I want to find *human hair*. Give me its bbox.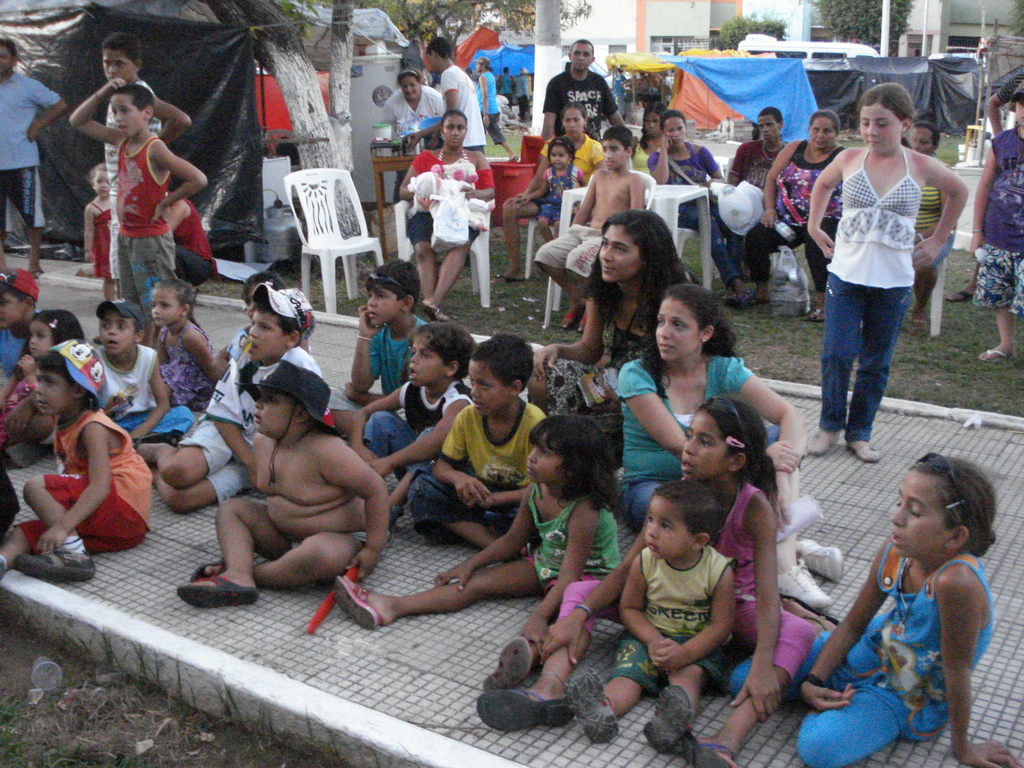
l=87, t=161, r=109, b=188.
